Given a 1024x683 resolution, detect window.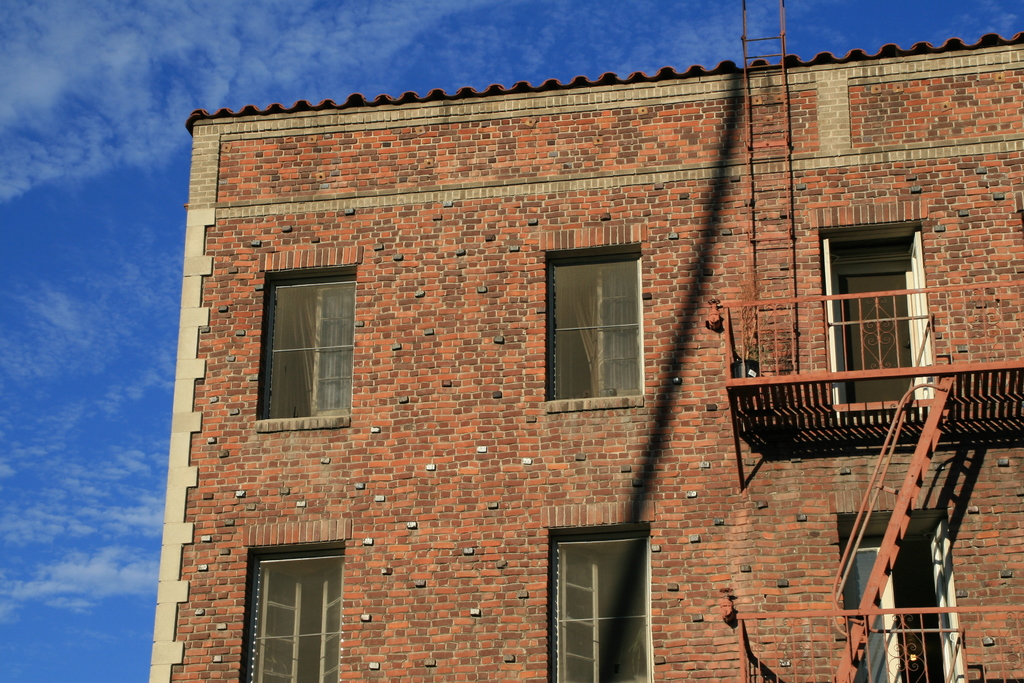
pyautogui.locateOnScreen(547, 236, 650, 411).
